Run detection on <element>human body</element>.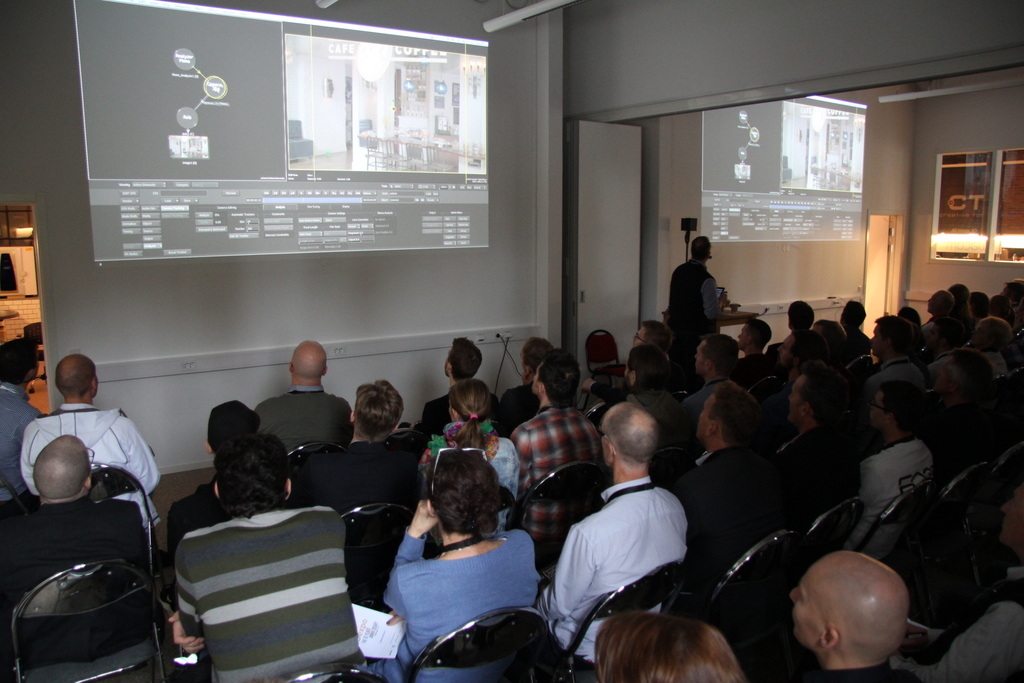
Result: l=0, t=494, r=166, b=611.
